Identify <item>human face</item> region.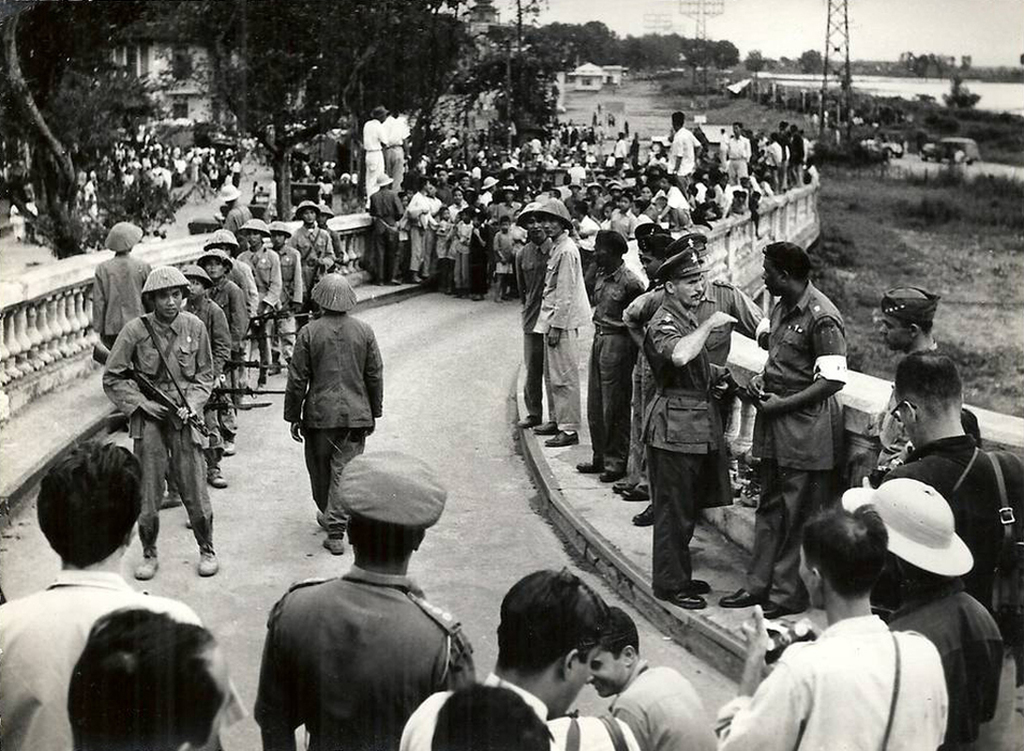
Region: <bbox>675, 272, 703, 304</bbox>.
